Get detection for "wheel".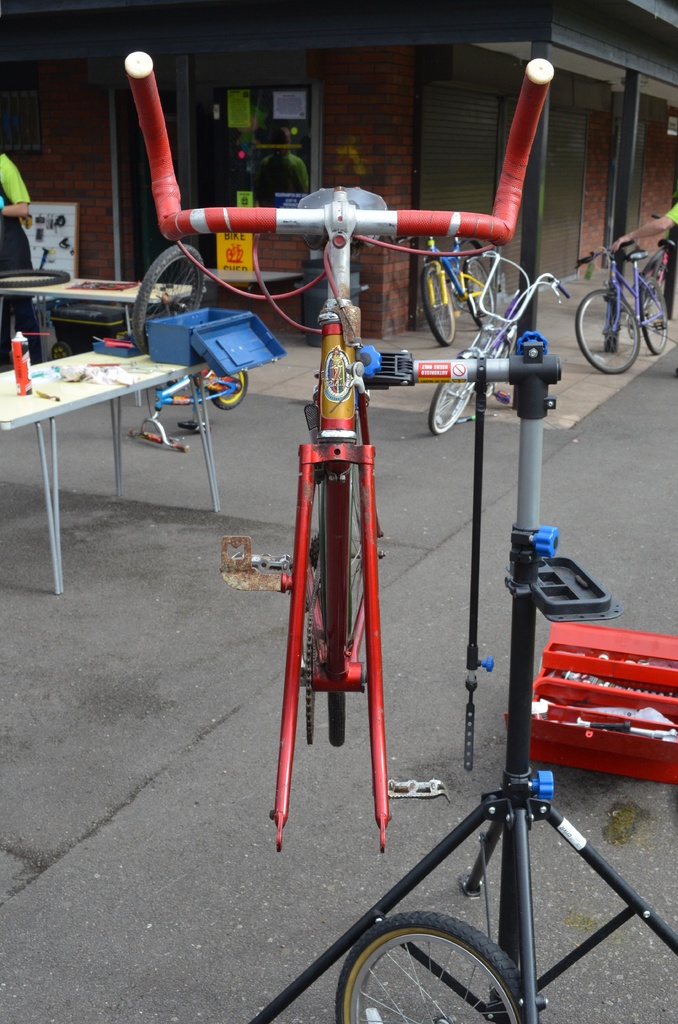
Detection: (left=309, top=470, right=364, bottom=748).
